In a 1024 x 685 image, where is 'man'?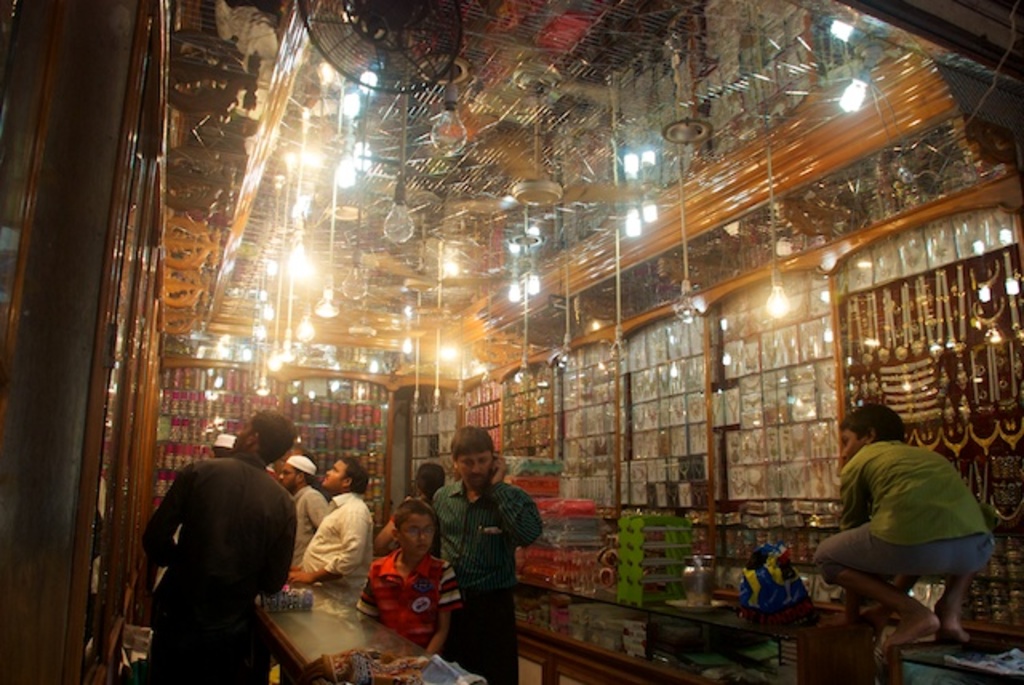
region(424, 424, 536, 675).
